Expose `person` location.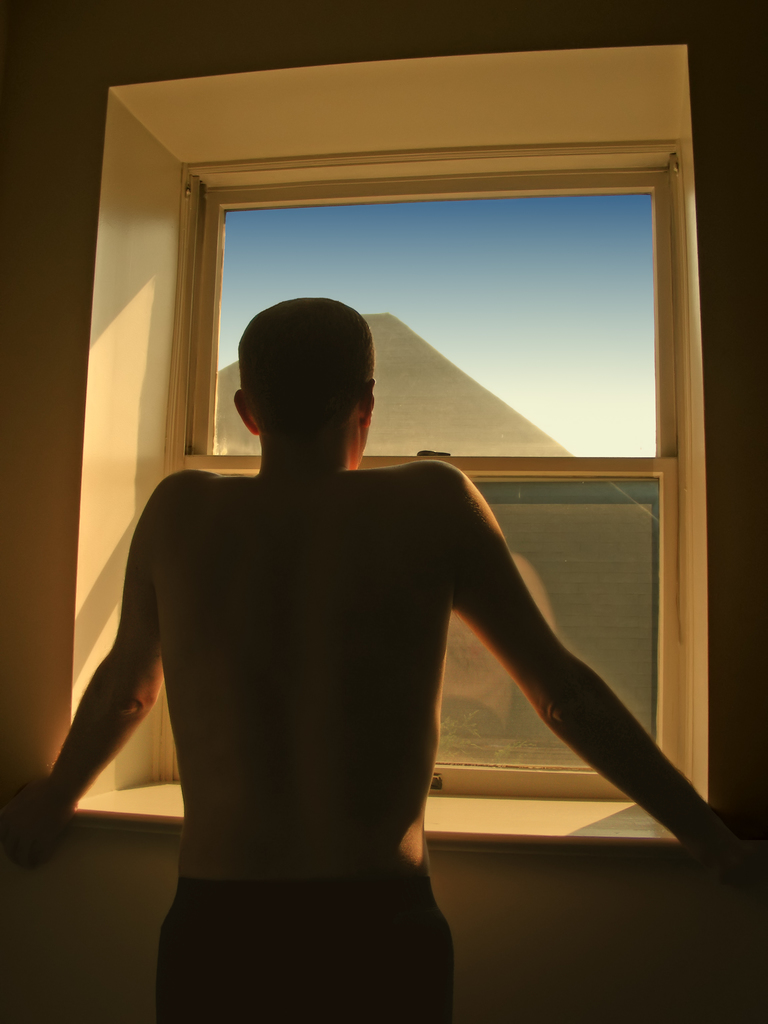
Exposed at (x1=84, y1=225, x2=662, y2=1002).
